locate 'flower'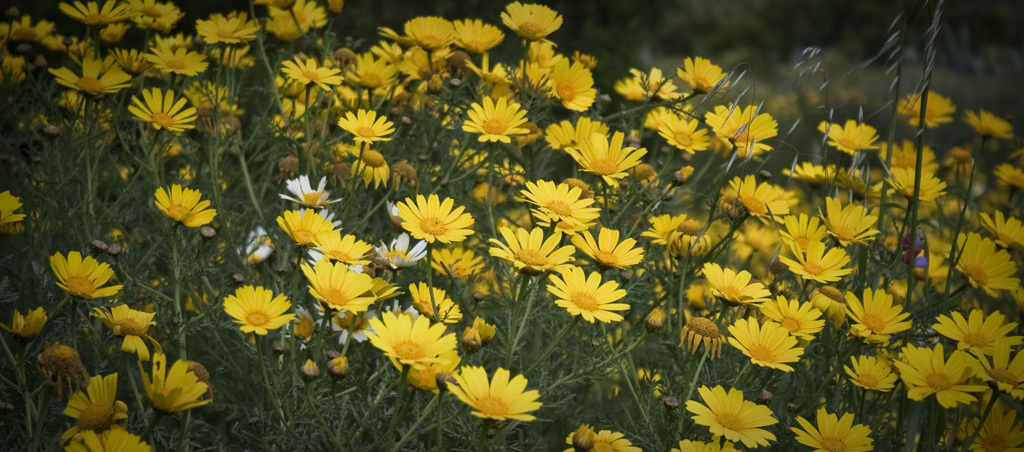
left=312, top=300, right=376, bottom=344
